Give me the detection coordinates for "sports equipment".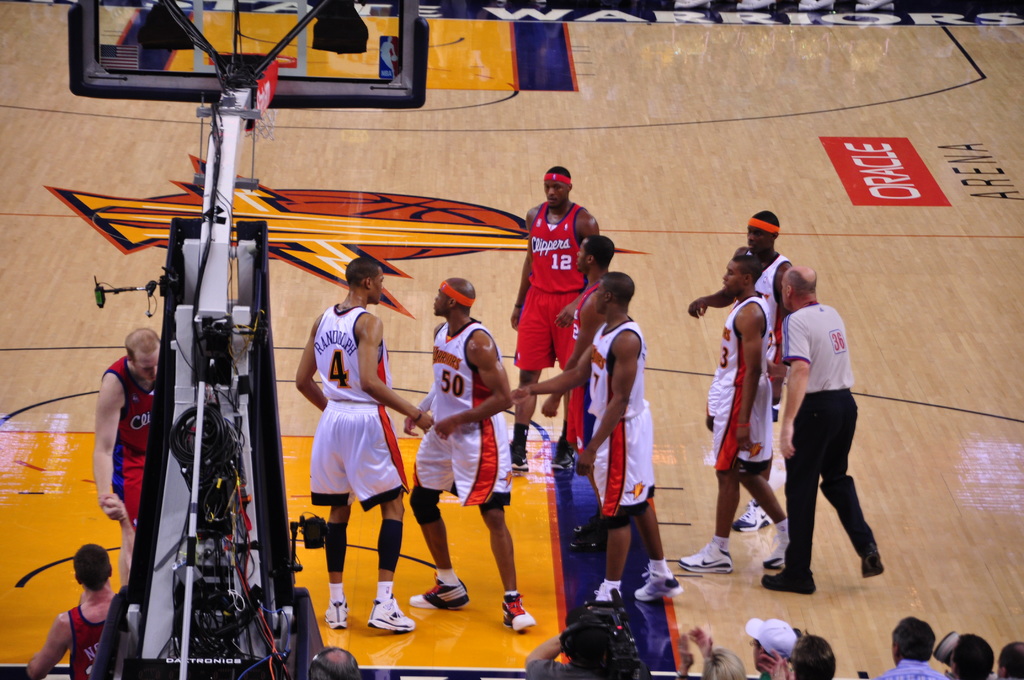
[x1=370, y1=594, x2=419, y2=625].
